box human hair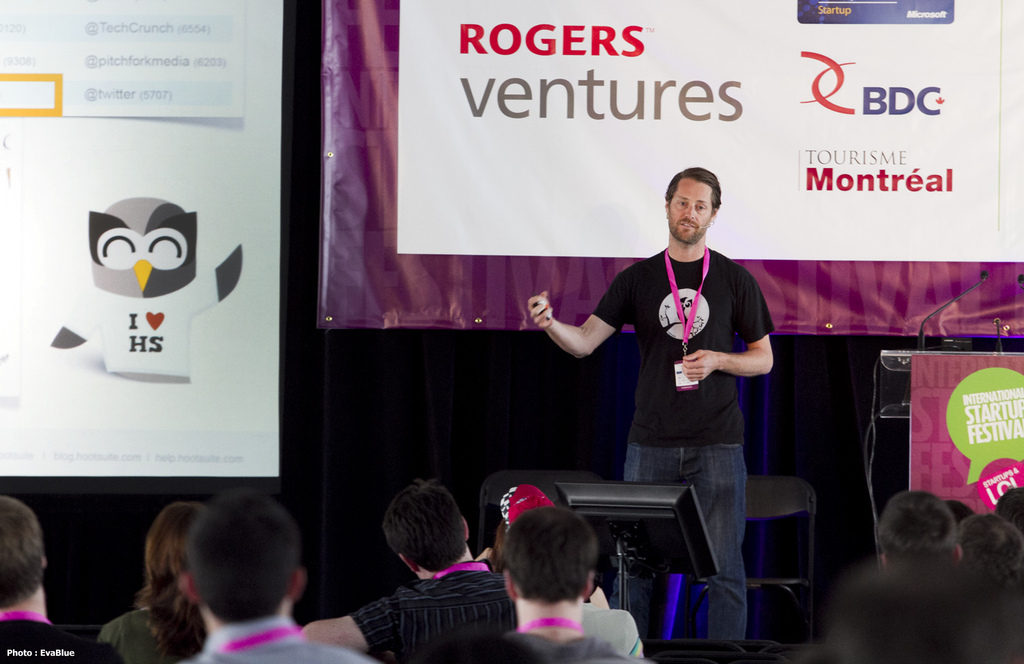
[993,480,1023,531]
